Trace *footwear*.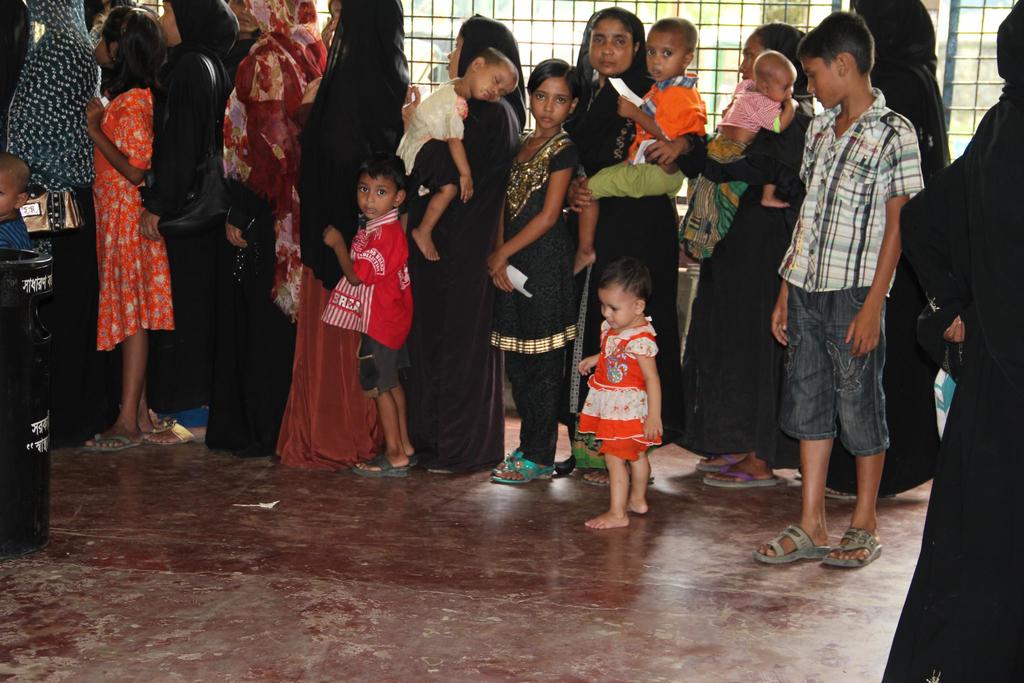
Traced to l=584, t=467, r=660, b=483.
